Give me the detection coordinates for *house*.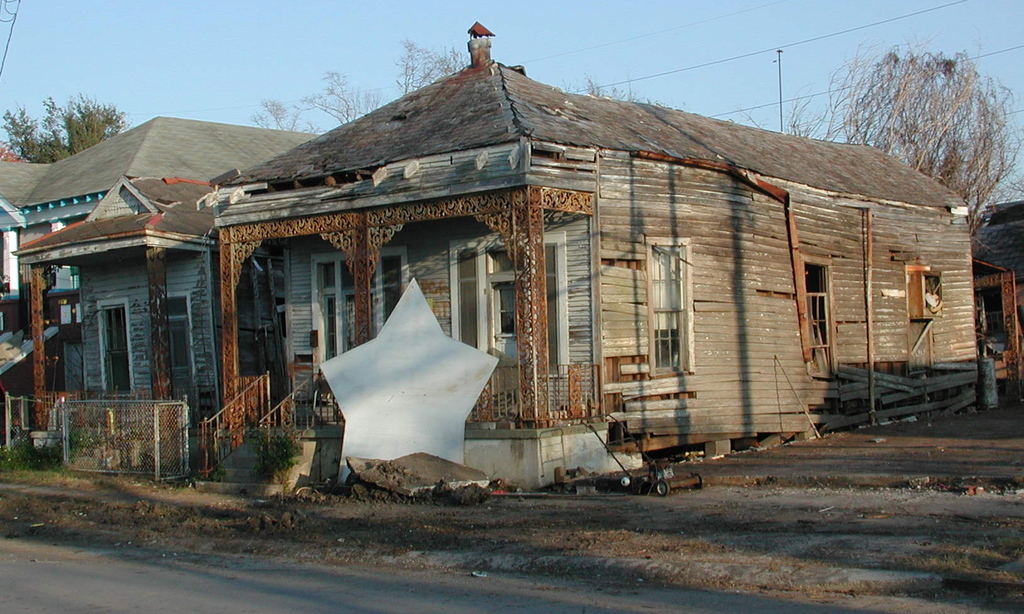
(973, 198, 1023, 383).
